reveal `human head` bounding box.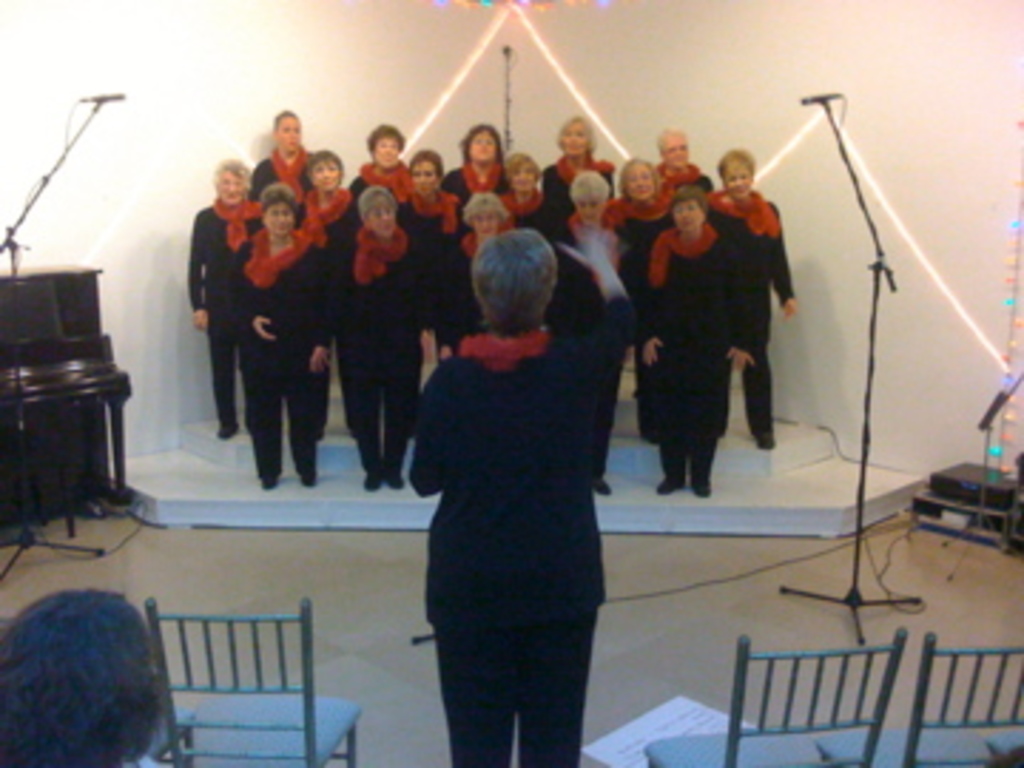
Revealed: [x1=304, y1=145, x2=341, y2=196].
